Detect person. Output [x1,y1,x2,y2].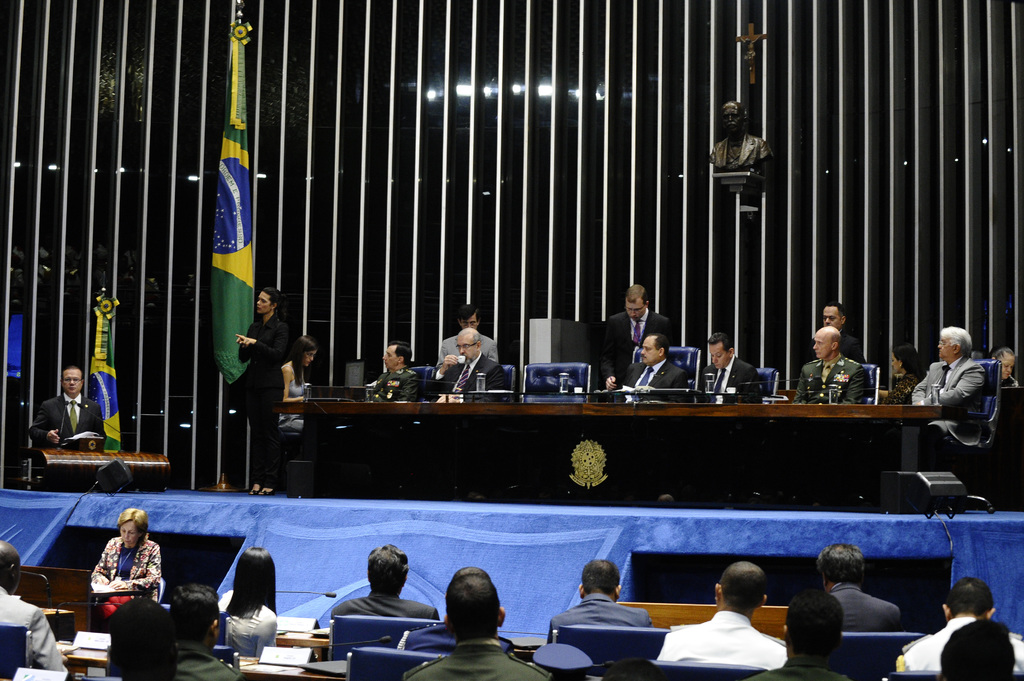
[327,534,447,618].
